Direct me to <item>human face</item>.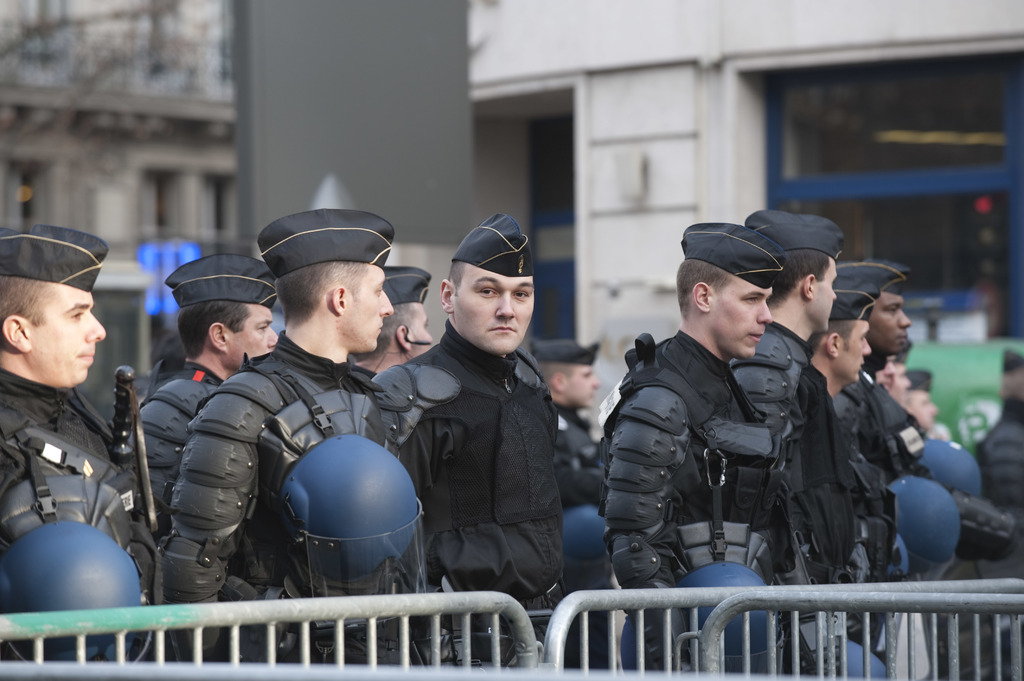
Direction: bbox(408, 303, 433, 360).
